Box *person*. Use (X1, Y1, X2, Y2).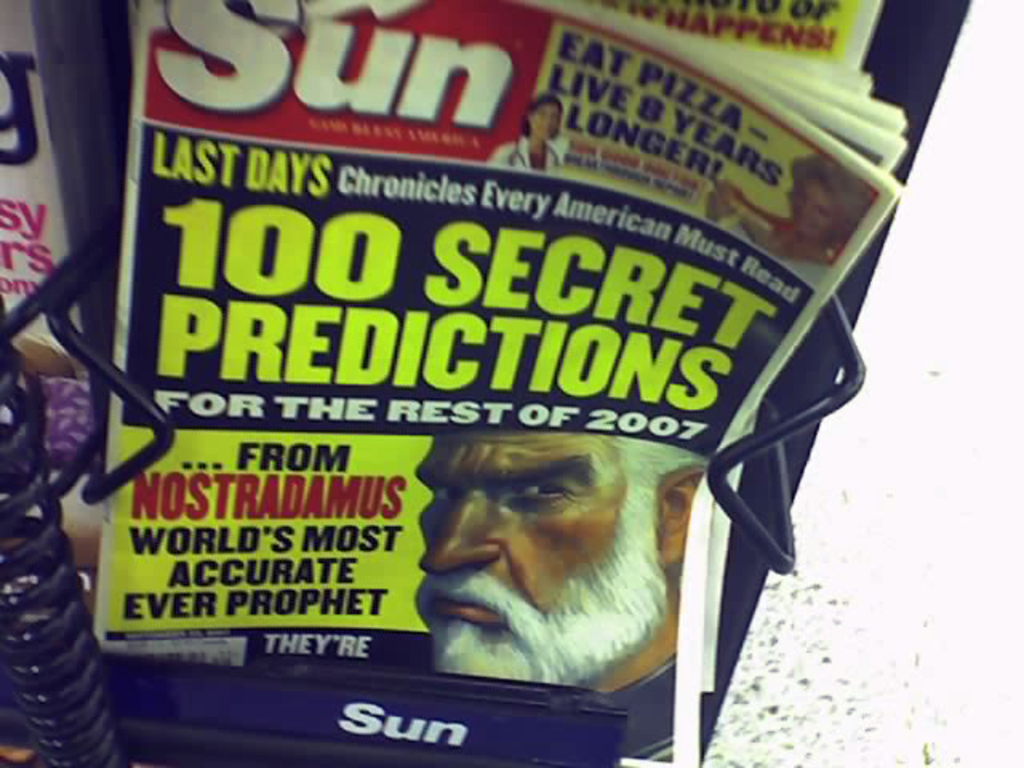
(709, 162, 854, 267).
